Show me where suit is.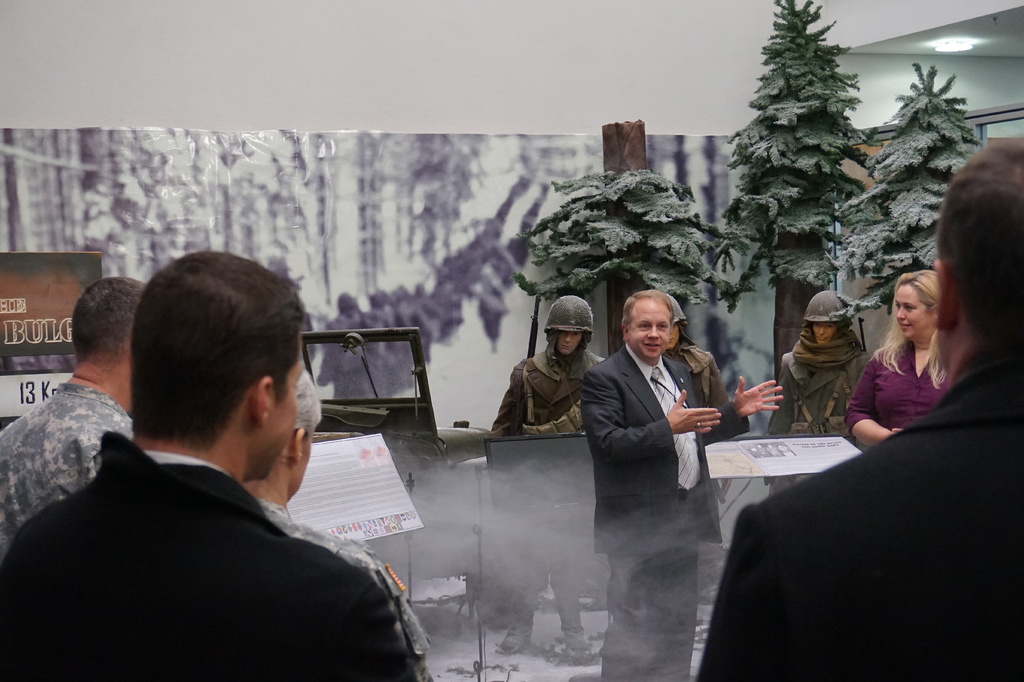
suit is at {"x1": 582, "y1": 341, "x2": 750, "y2": 681}.
